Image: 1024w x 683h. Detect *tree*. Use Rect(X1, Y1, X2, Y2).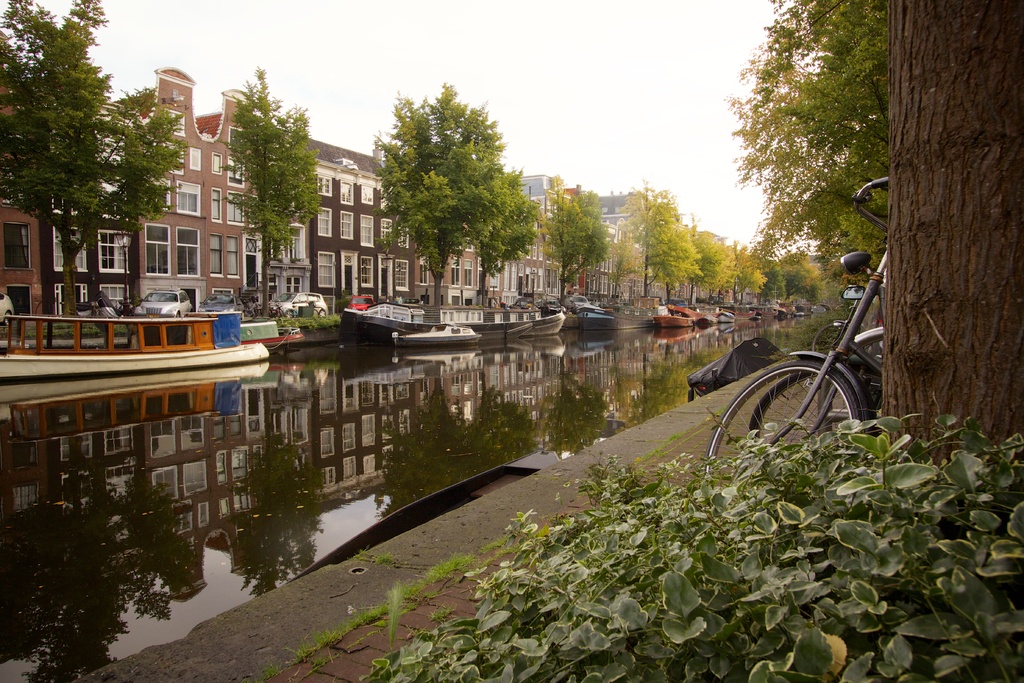
Rect(216, 64, 319, 323).
